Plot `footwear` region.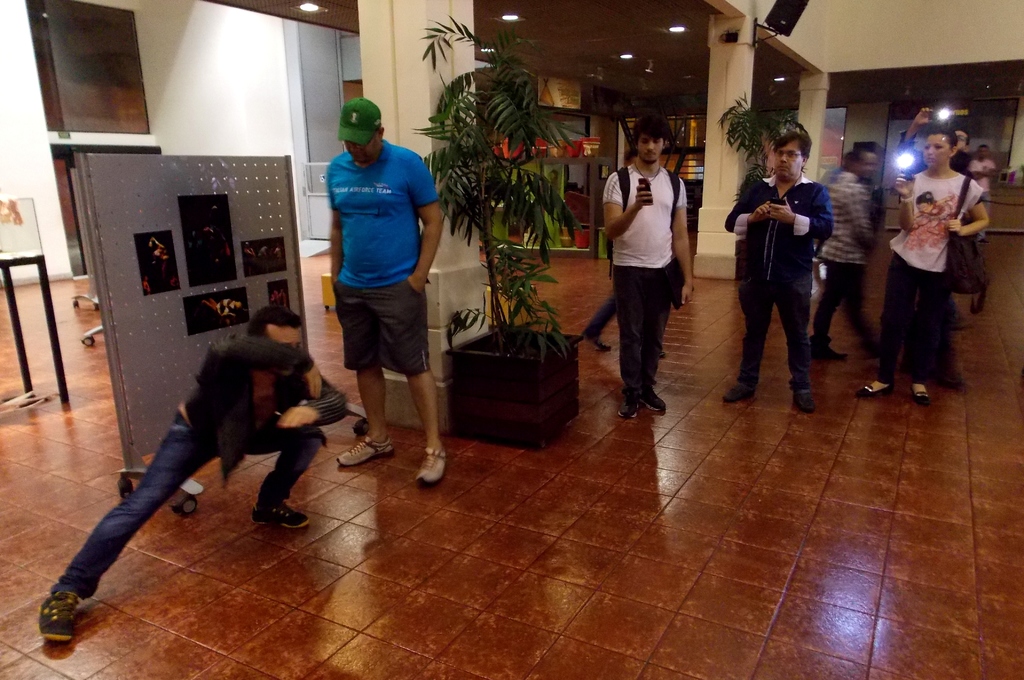
Plotted at 22:585:87:663.
